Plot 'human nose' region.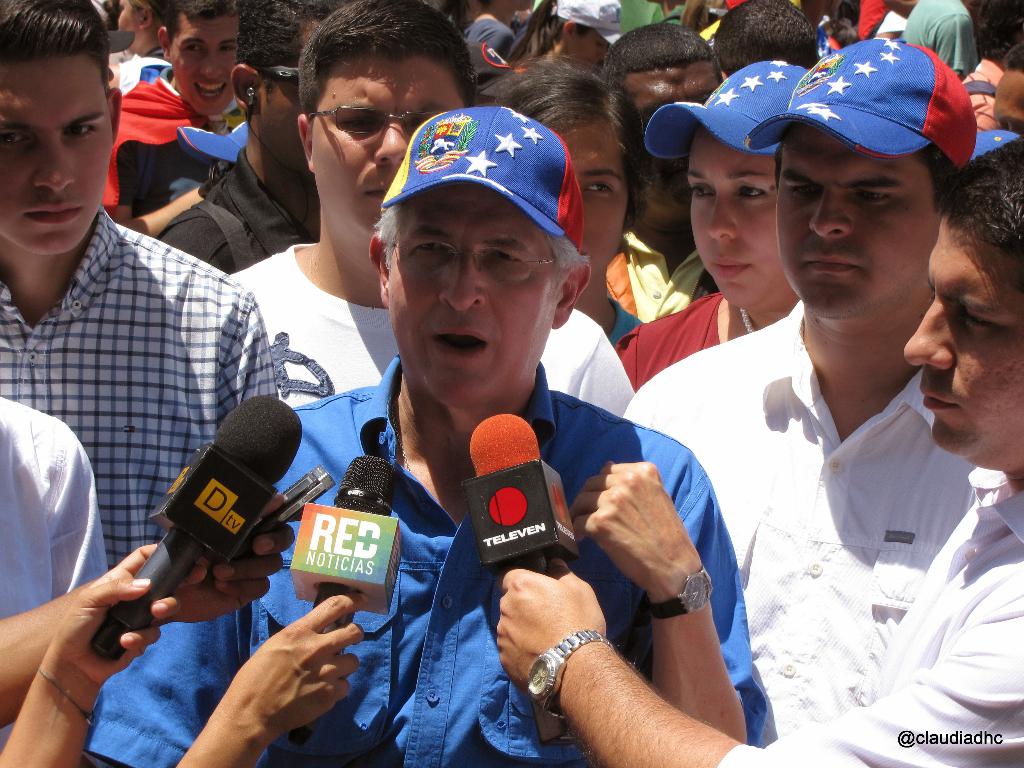
Plotted at <region>33, 131, 77, 193</region>.
